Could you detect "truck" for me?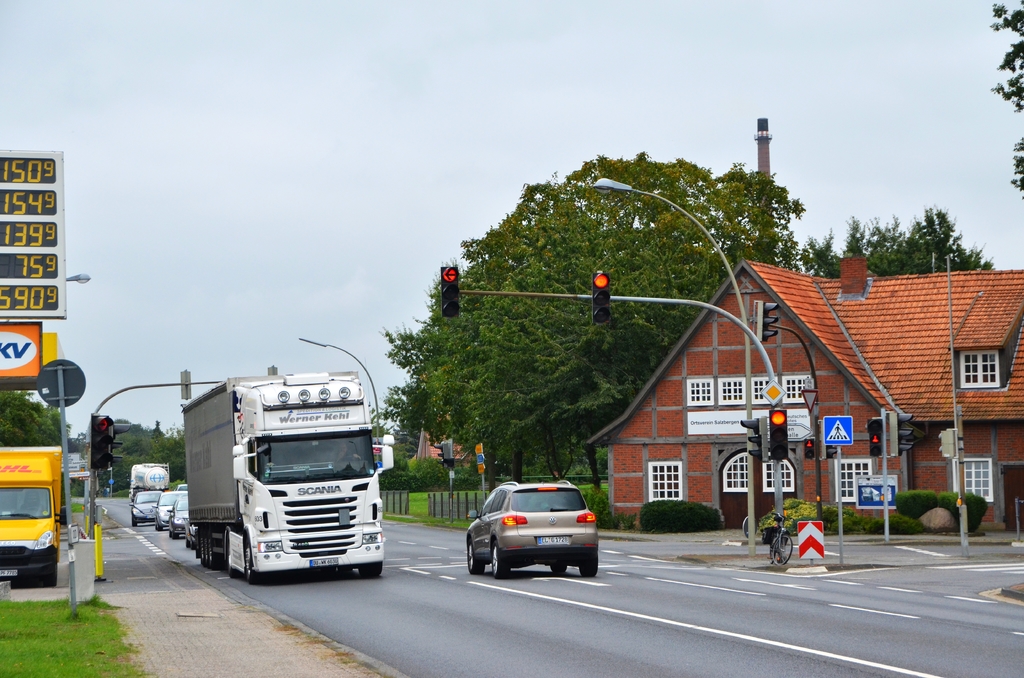
Detection result: <box>127,464,175,504</box>.
